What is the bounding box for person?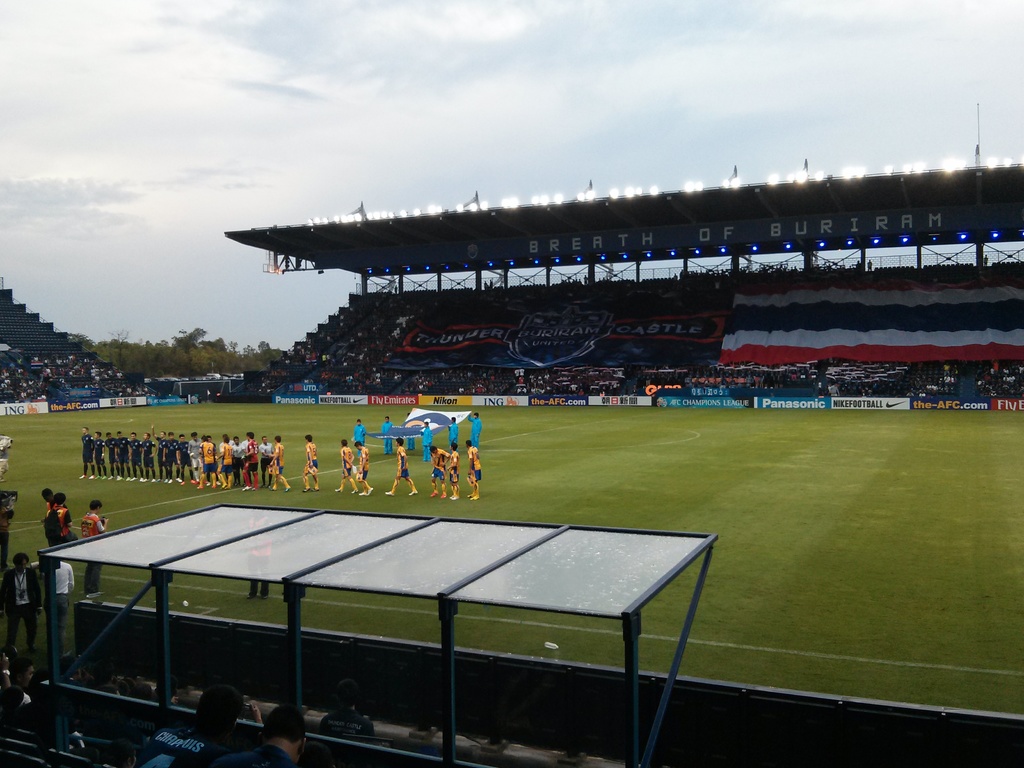
(231,436,250,481).
